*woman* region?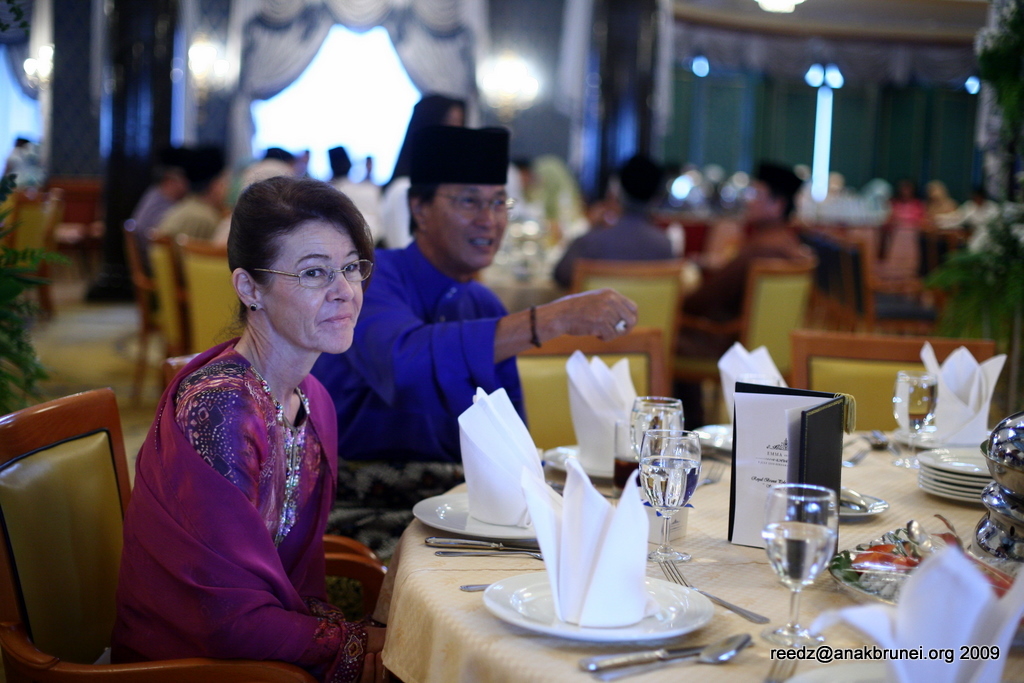
(372, 88, 477, 247)
